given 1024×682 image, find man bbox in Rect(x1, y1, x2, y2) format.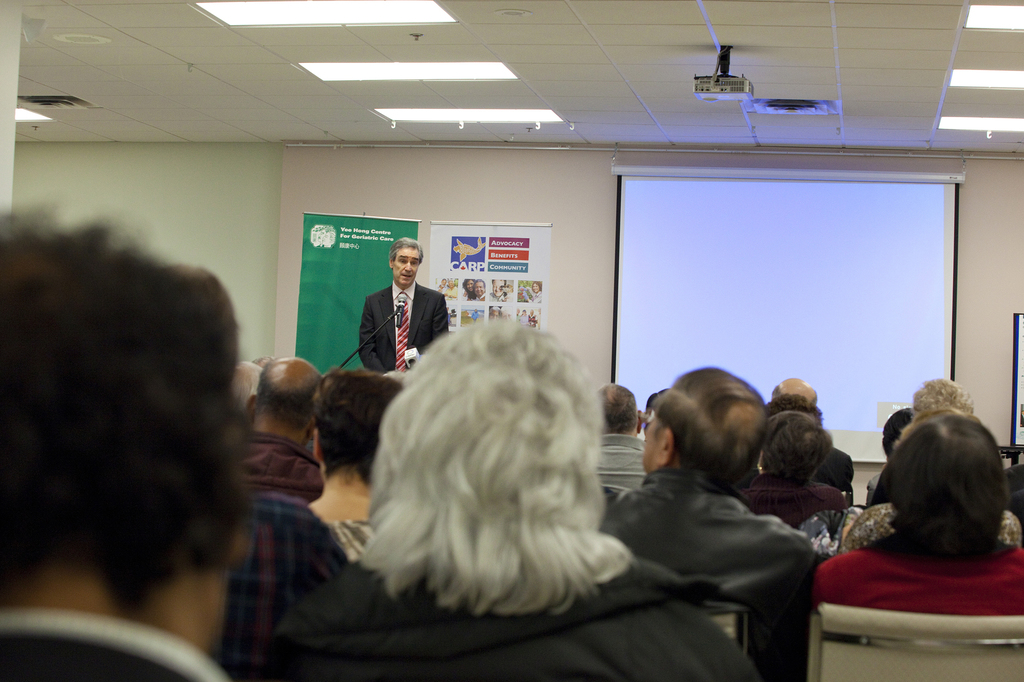
Rect(351, 245, 448, 383).
